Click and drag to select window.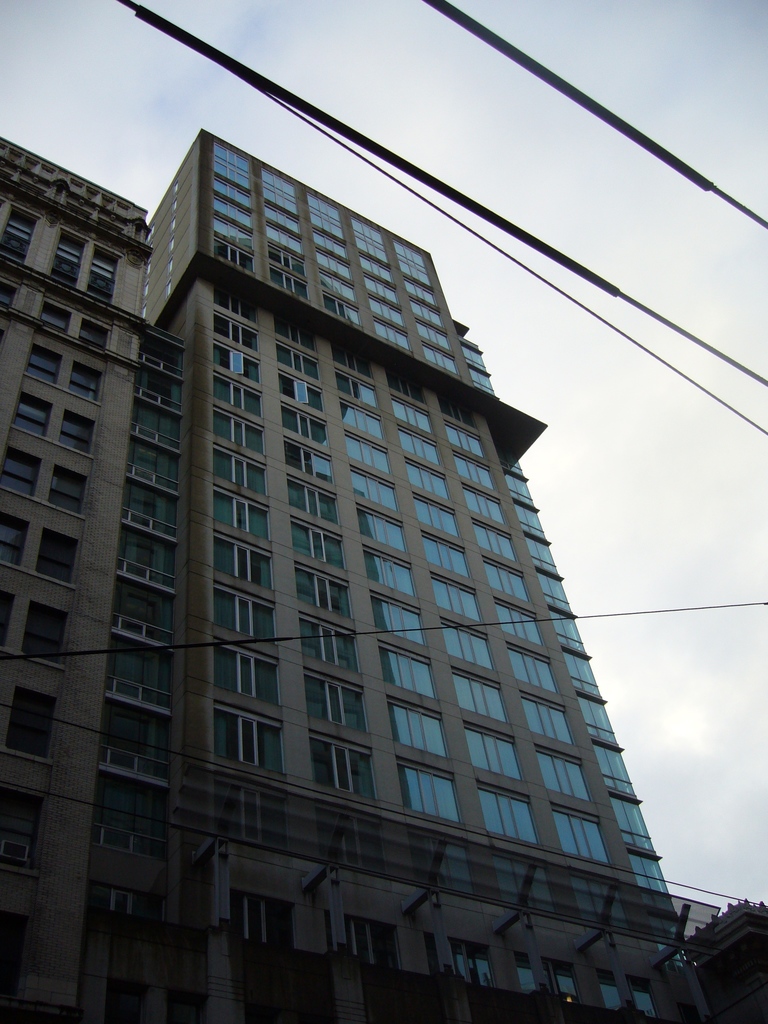
Selection: 61, 413, 97, 457.
